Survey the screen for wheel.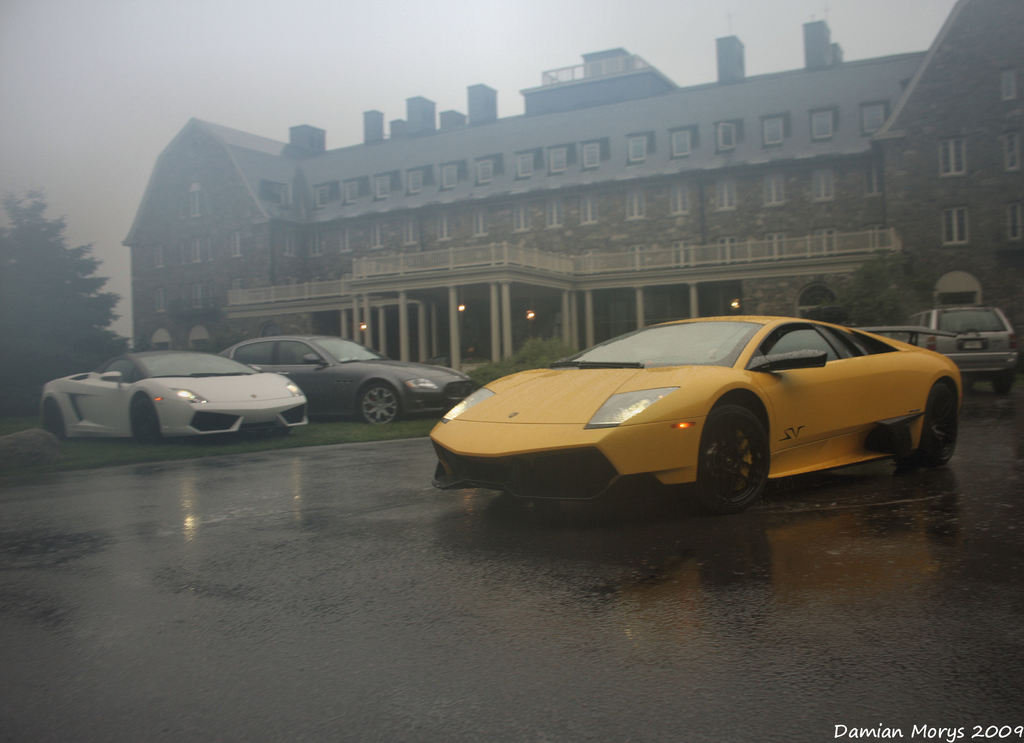
Survey found: (904,381,957,469).
